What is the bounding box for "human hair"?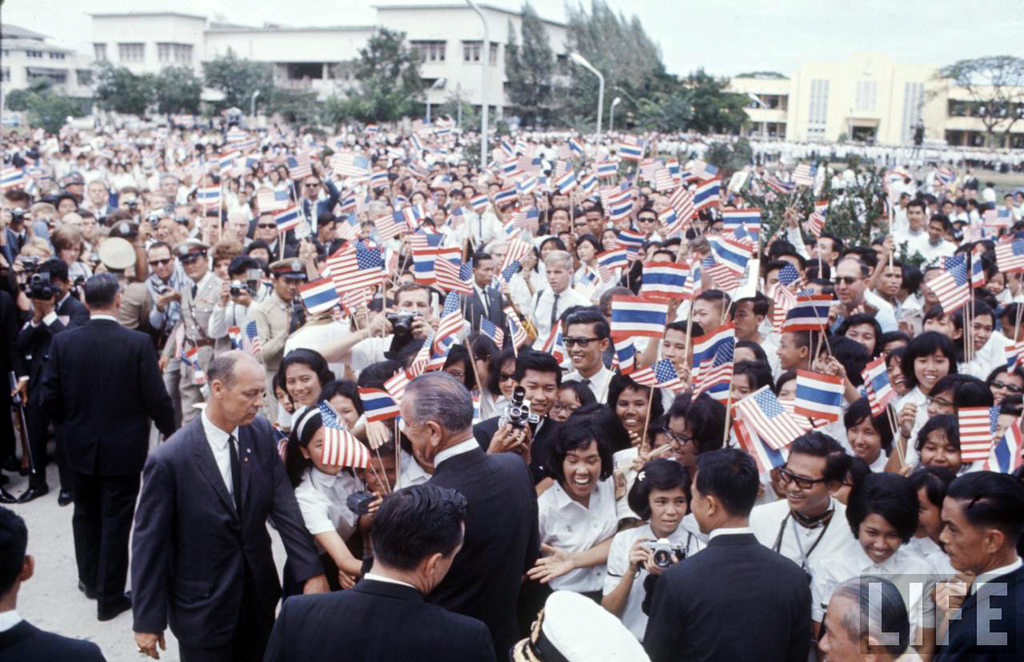
[x1=695, y1=446, x2=759, y2=516].
